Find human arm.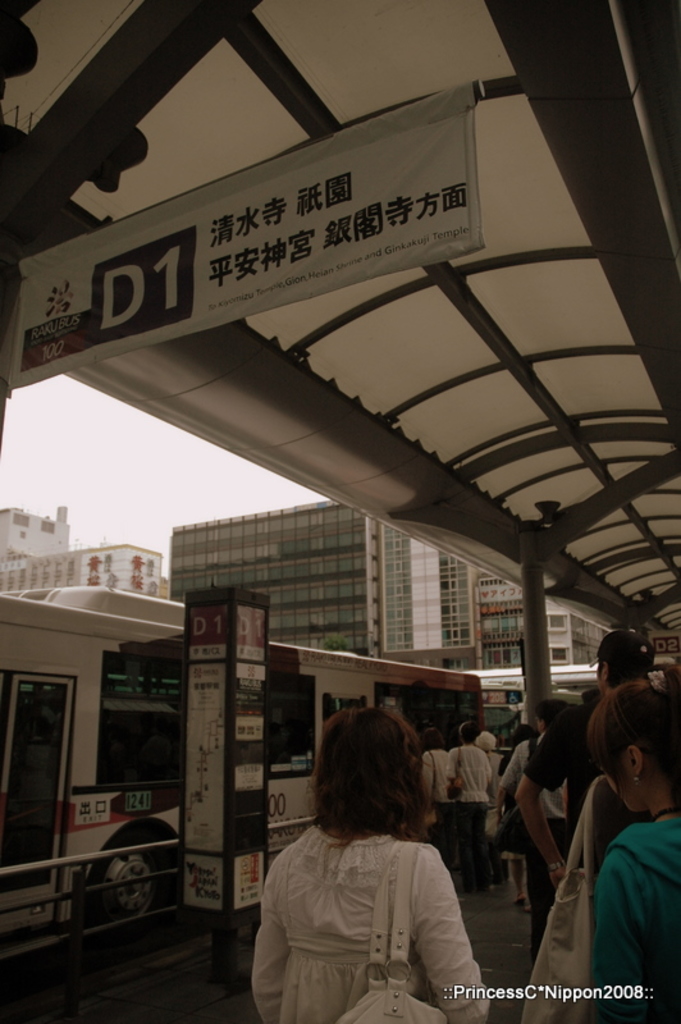
415:849:490:1023.
